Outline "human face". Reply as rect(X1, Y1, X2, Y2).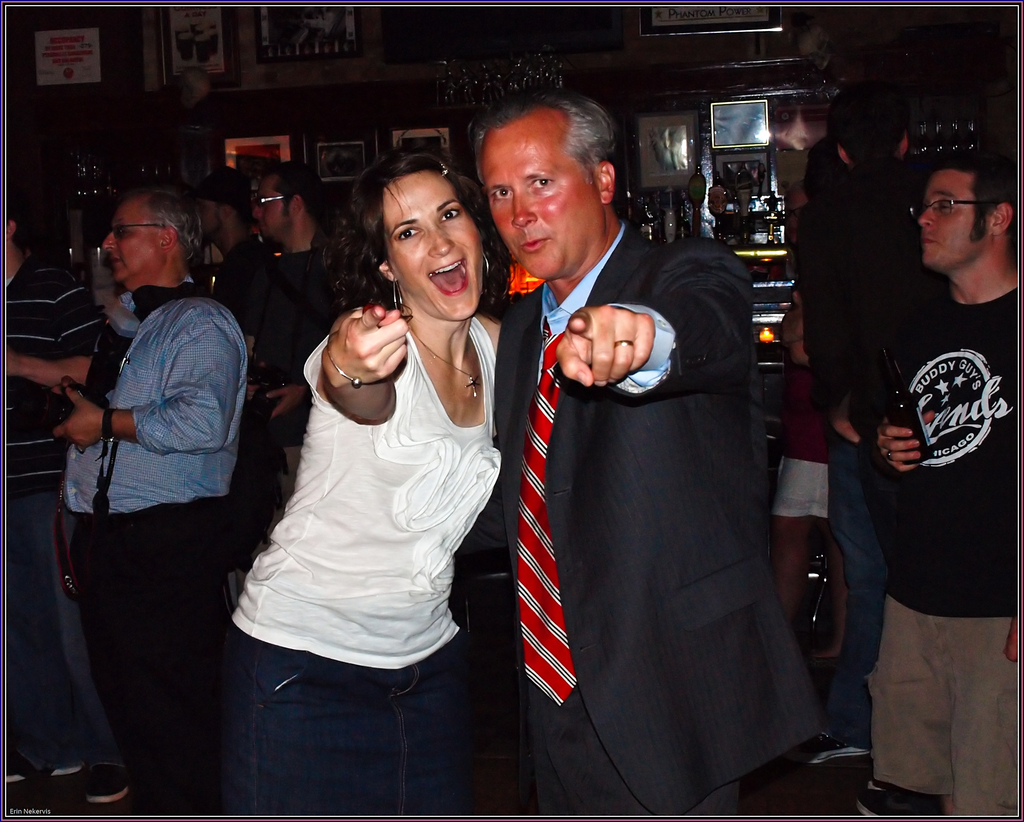
rect(486, 115, 603, 286).
